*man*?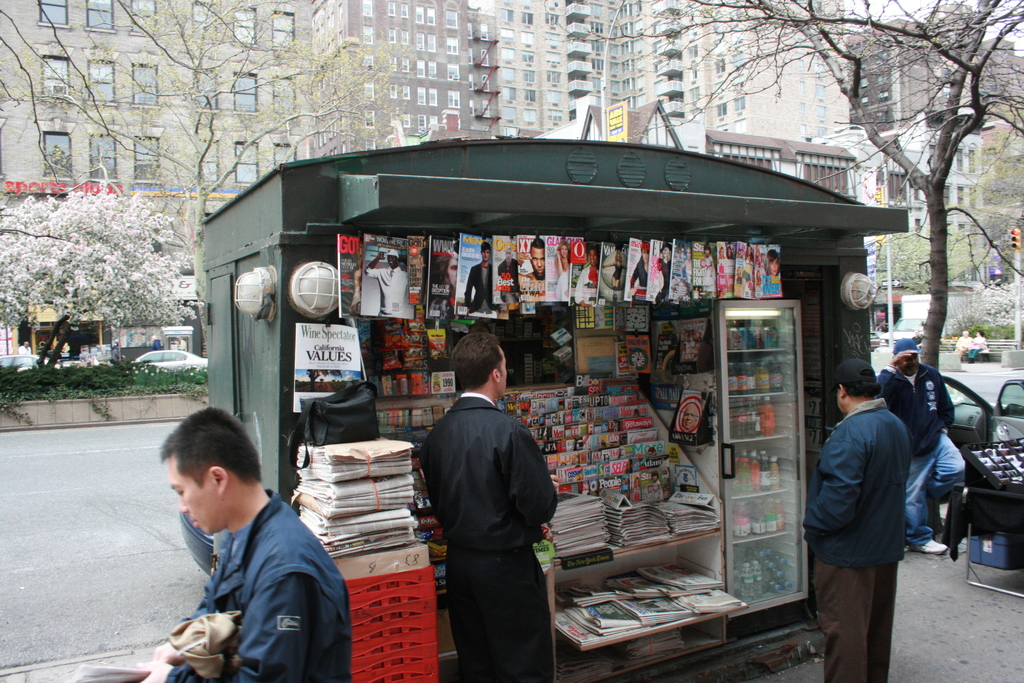
locate(143, 422, 360, 680)
